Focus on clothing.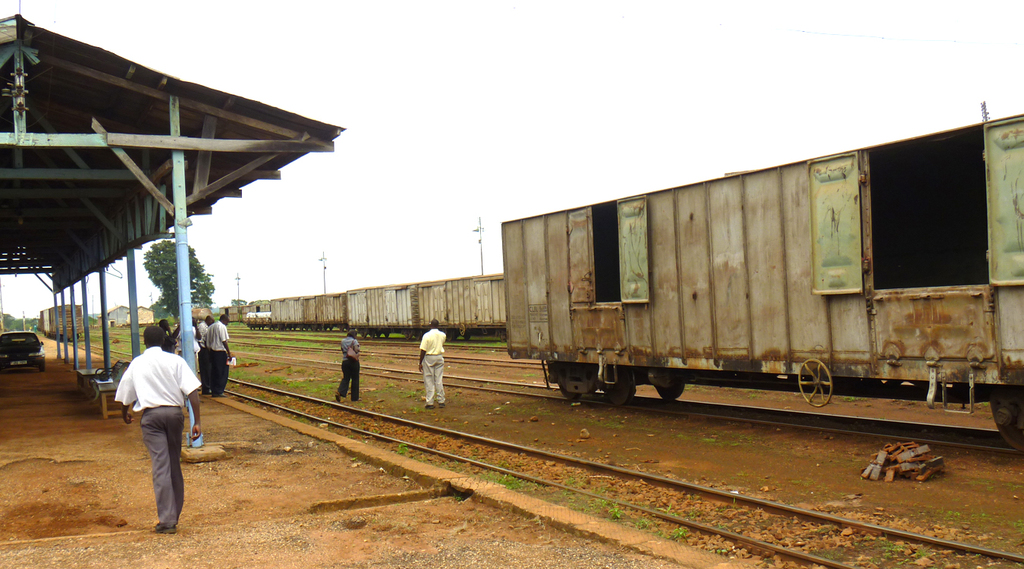
Focused at bbox=(139, 407, 184, 526).
